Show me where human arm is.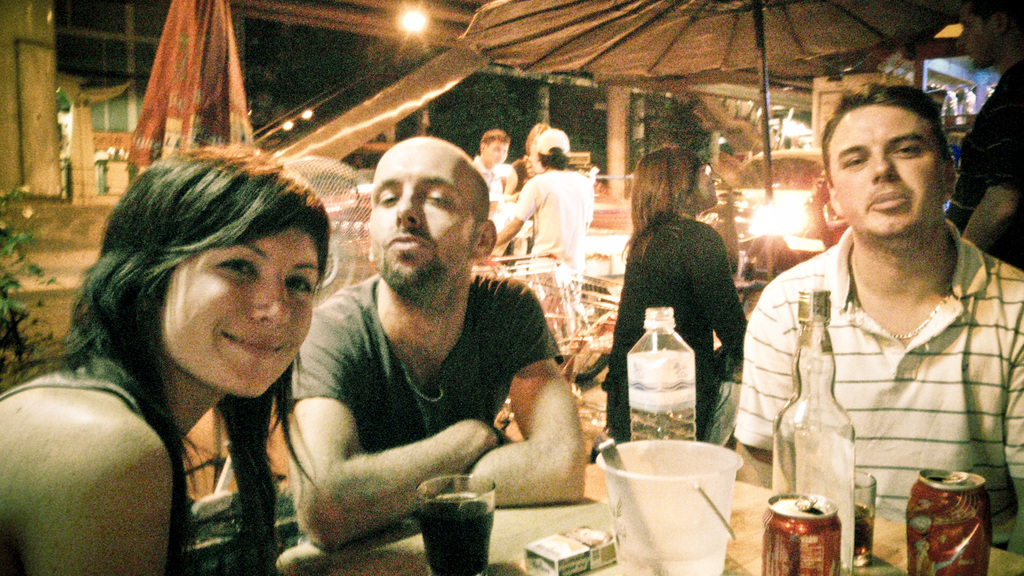
human arm is at {"x1": 436, "y1": 284, "x2": 593, "y2": 508}.
